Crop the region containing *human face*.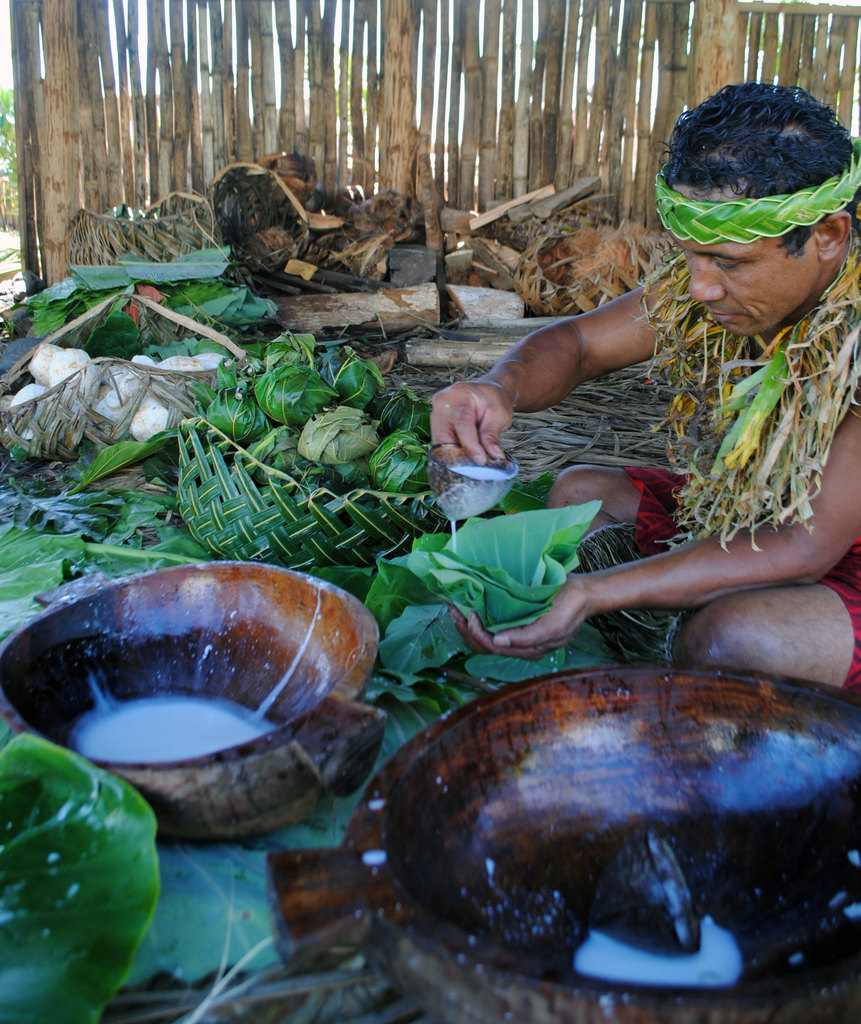
Crop region: box=[671, 236, 807, 337].
